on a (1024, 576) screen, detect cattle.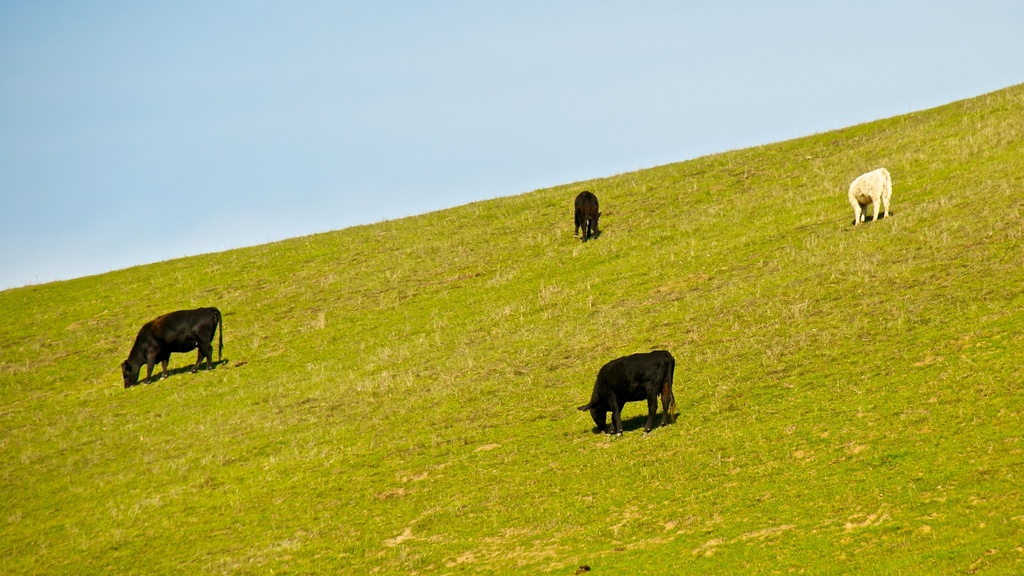
bbox=[582, 333, 688, 438].
